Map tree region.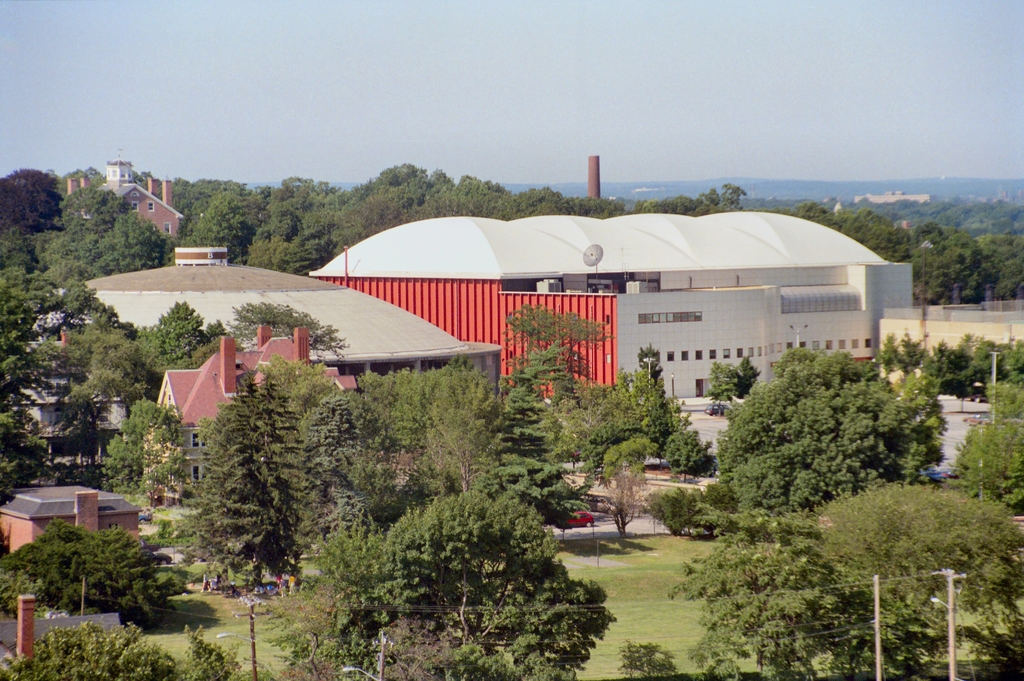
Mapped to <region>0, 223, 52, 277</region>.
